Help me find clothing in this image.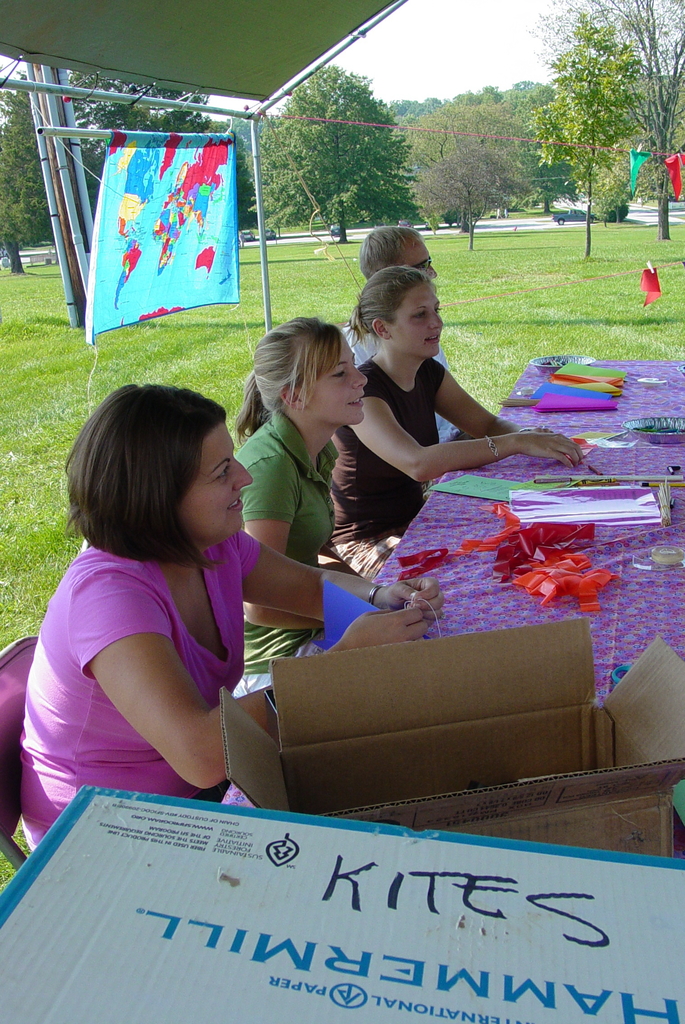
Found it: x1=328 y1=356 x2=448 y2=577.
